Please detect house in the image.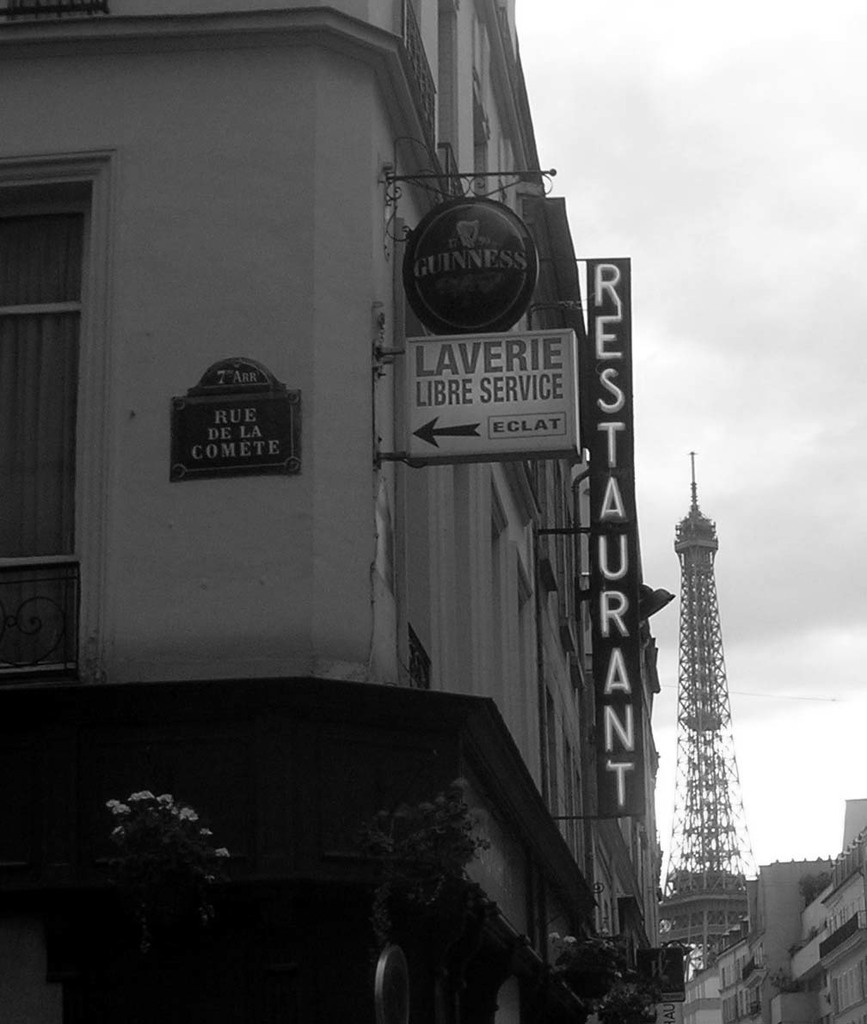
x1=656 y1=438 x2=763 y2=966.
